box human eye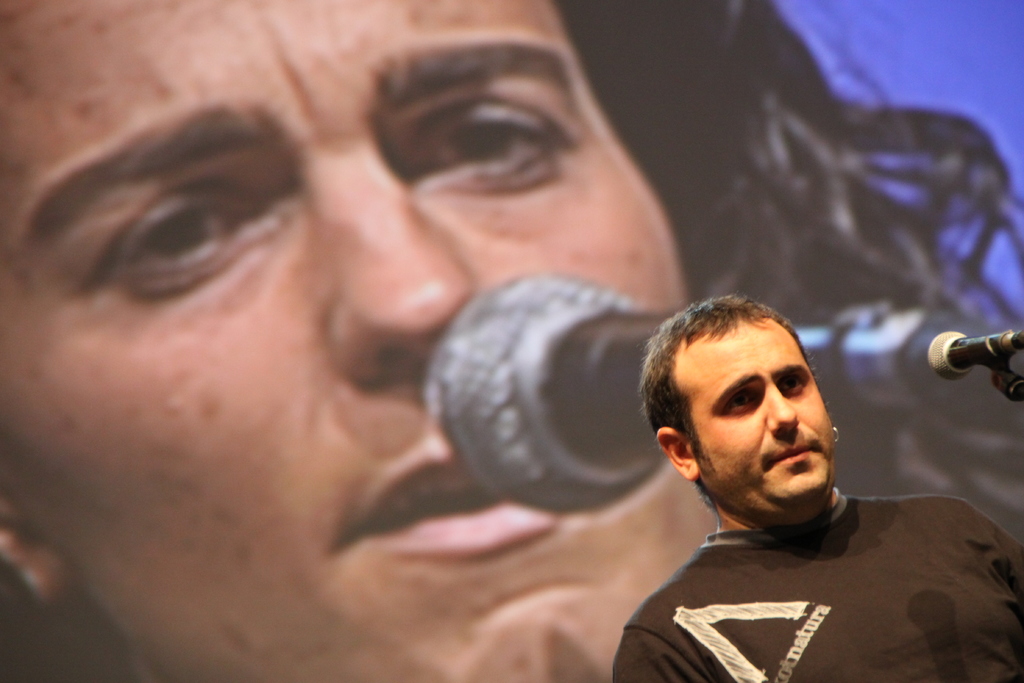
detection(387, 85, 577, 209)
